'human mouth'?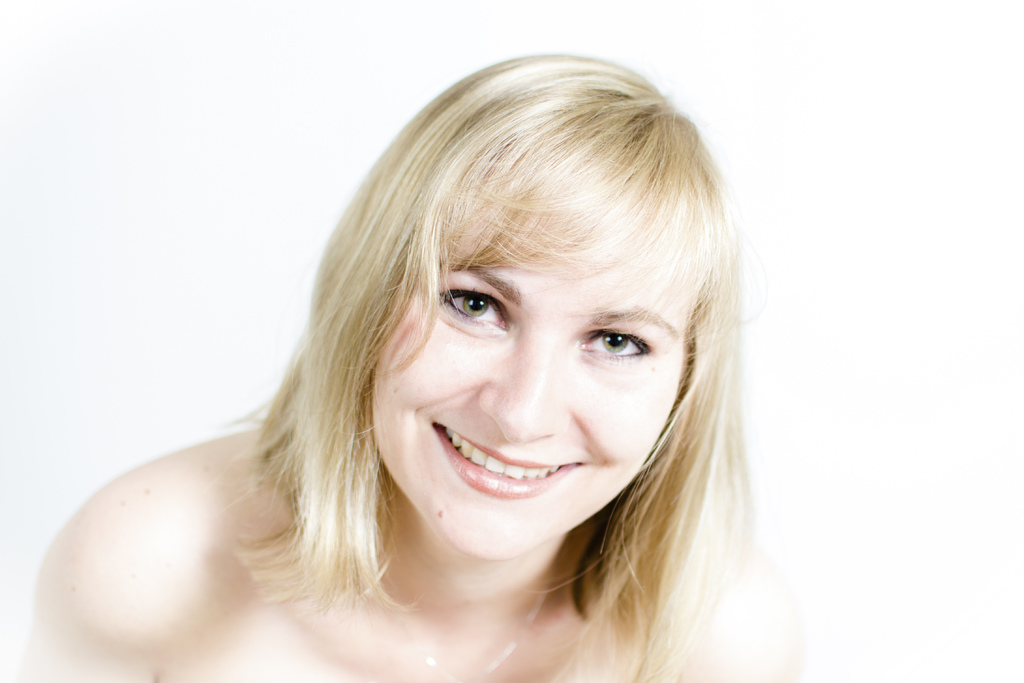
433/416/583/498
